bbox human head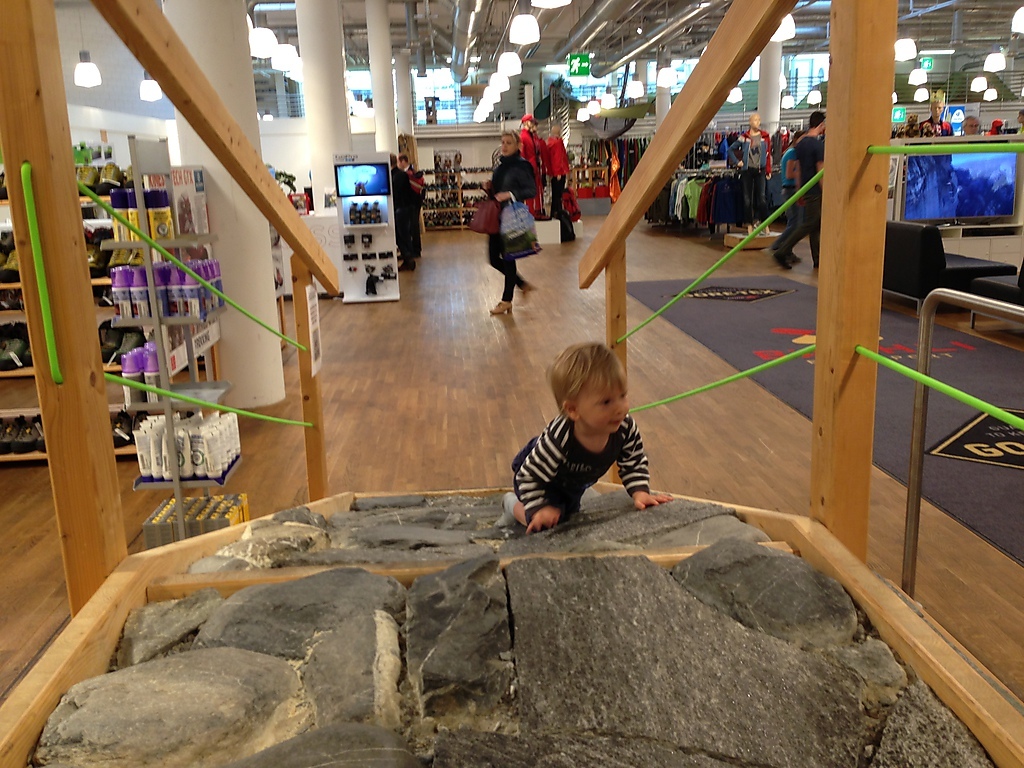
<box>963,114,980,132</box>
